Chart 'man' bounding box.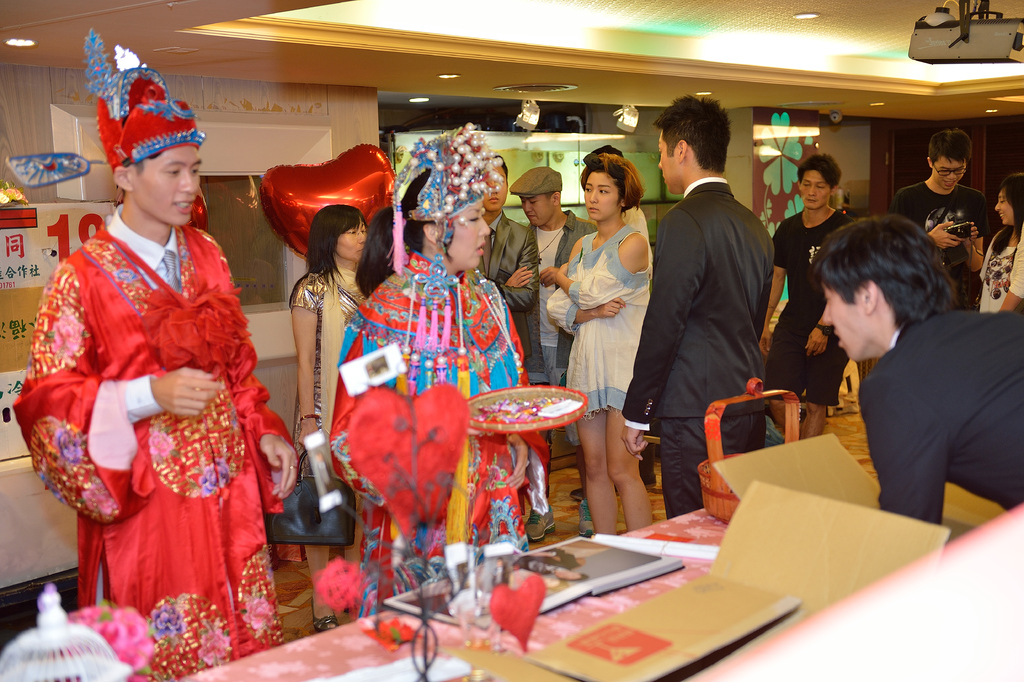
Charted: <region>10, 8, 345, 670</region>.
